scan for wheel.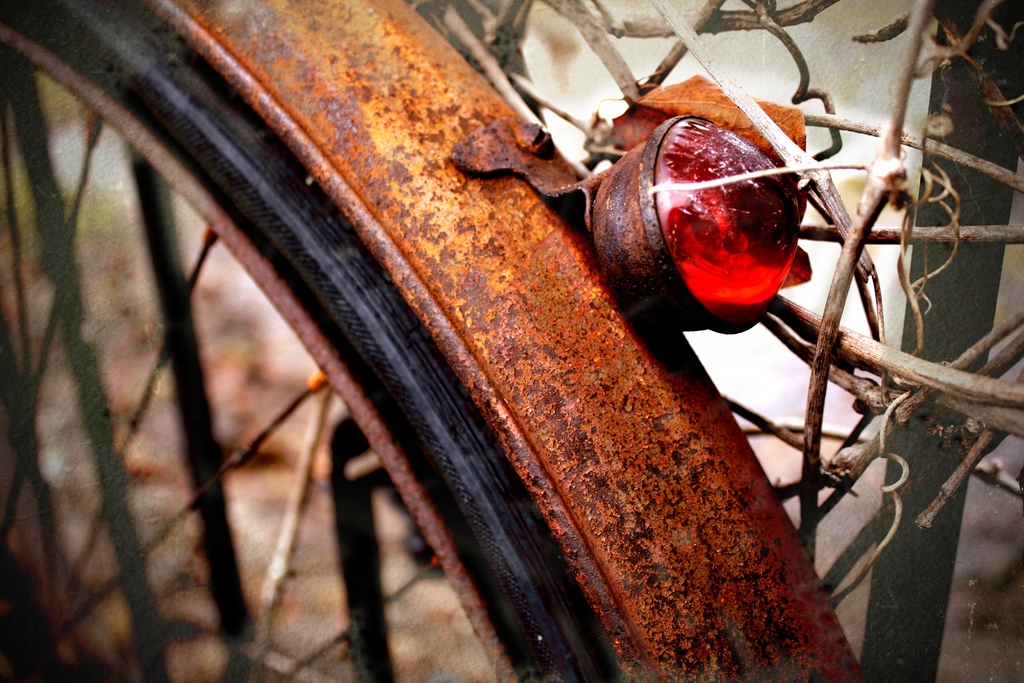
Scan result: select_region(28, 28, 926, 682).
